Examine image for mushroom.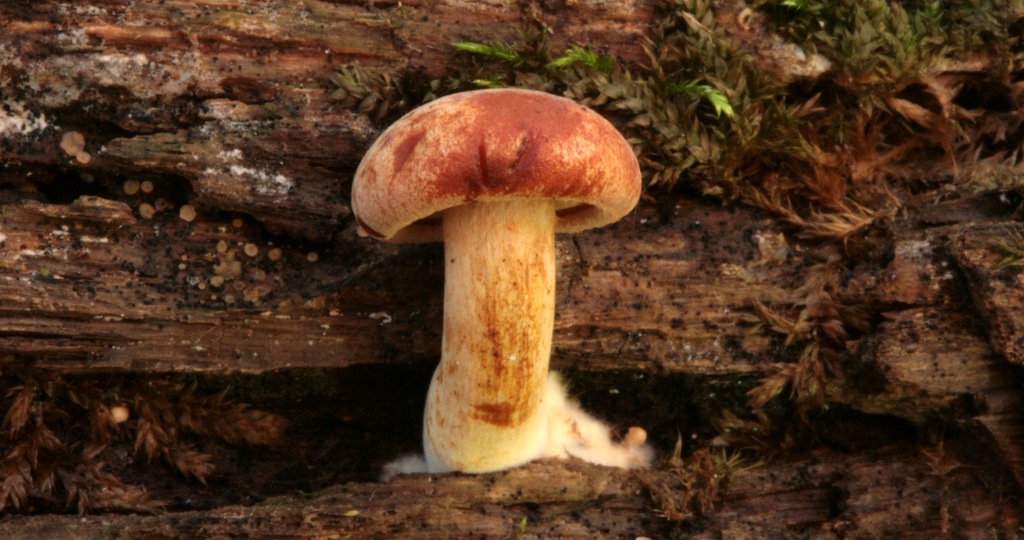
Examination result: [349,85,644,475].
